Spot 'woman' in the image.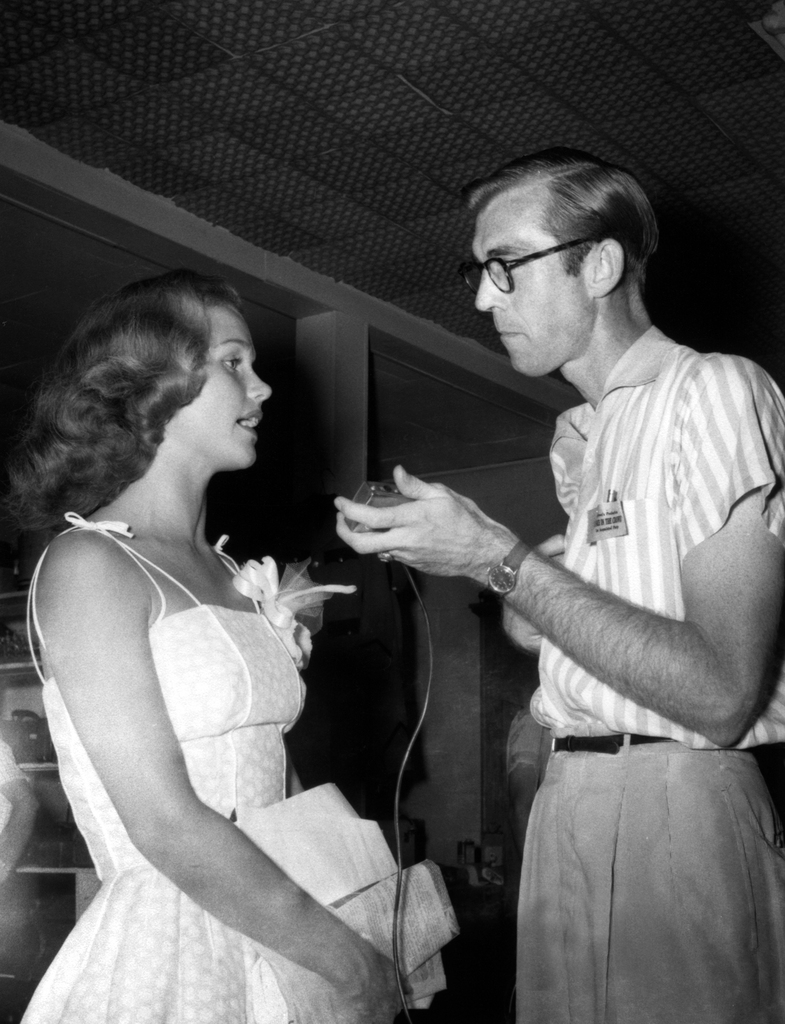
'woman' found at locate(13, 241, 424, 1023).
